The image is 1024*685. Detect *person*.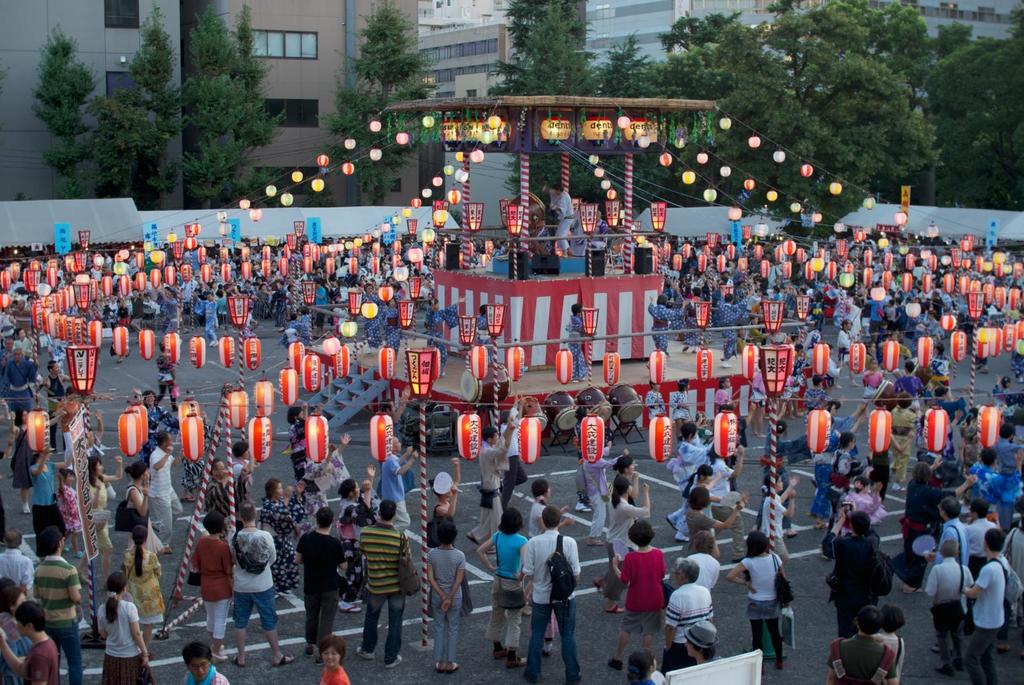
Detection: 609 522 670 666.
